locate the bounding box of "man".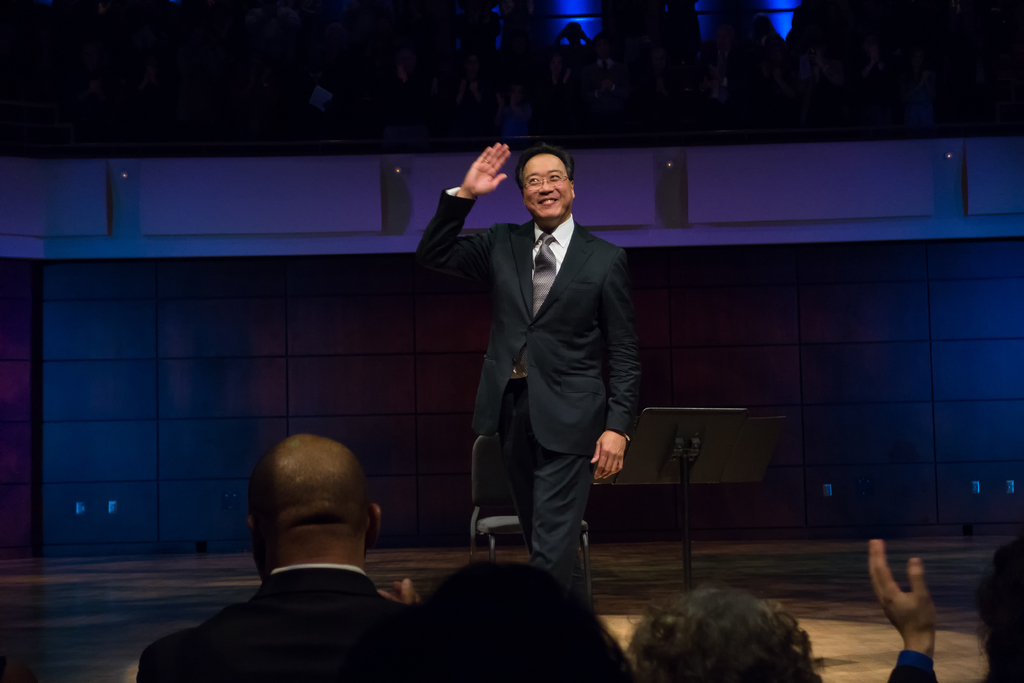
Bounding box: bbox=[449, 131, 662, 618].
